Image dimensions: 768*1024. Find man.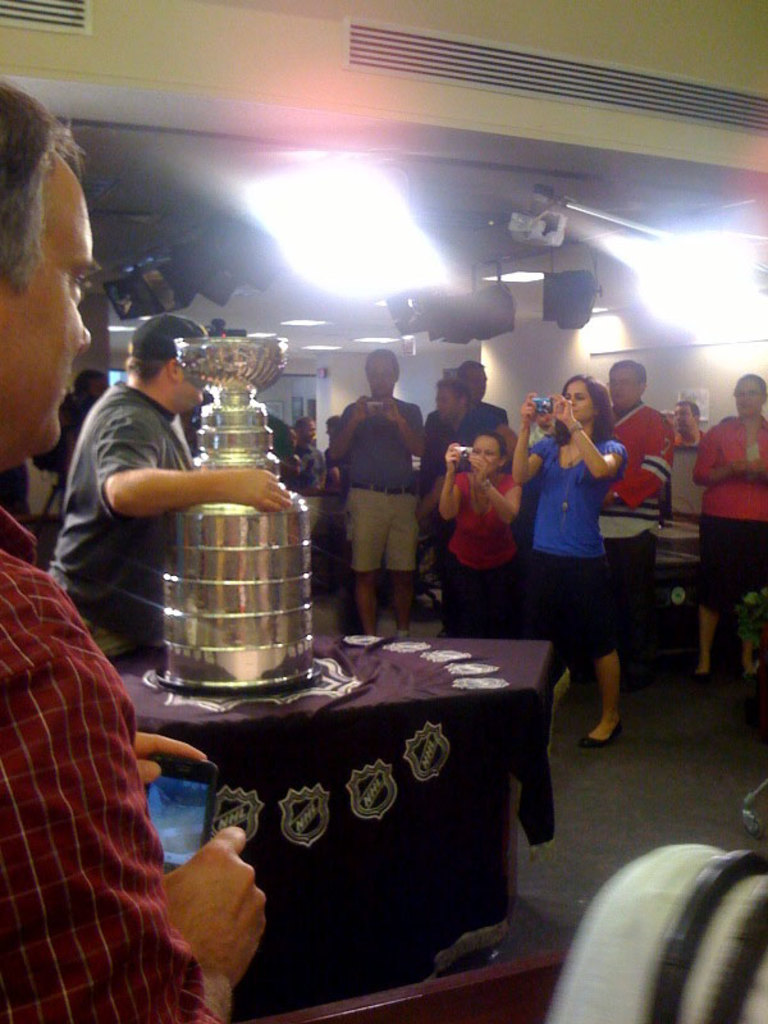
(x1=669, y1=403, x2=700, y2=448).
